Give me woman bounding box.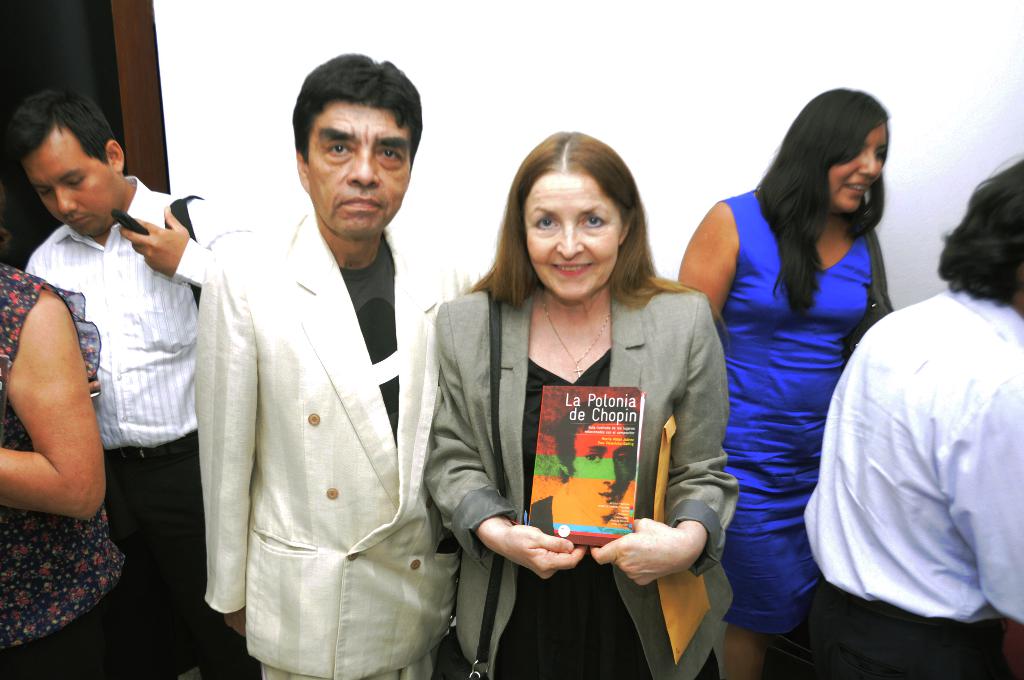
pyautogui.locateOnScreen(1, 226, 133, 679).
